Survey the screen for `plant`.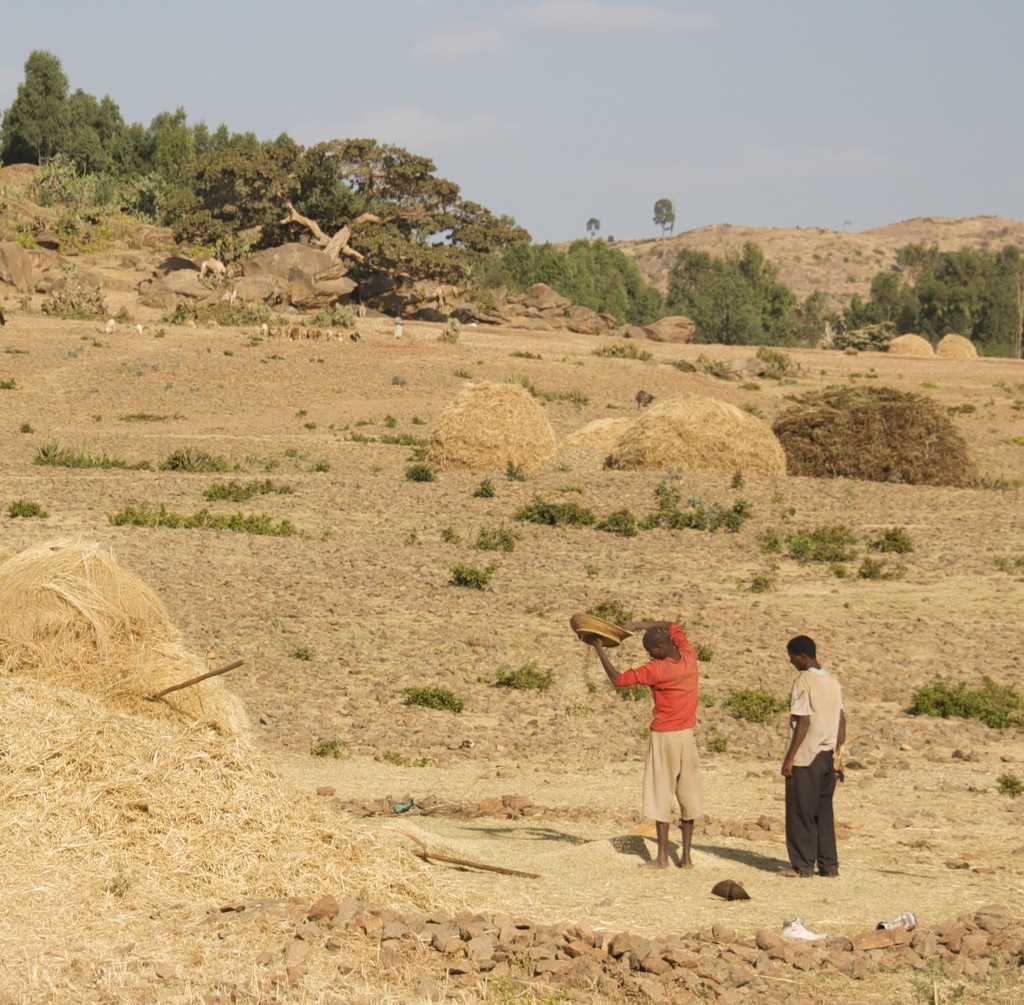
Survey found: (x1=580, y1=600, x2=634, y2=624).
